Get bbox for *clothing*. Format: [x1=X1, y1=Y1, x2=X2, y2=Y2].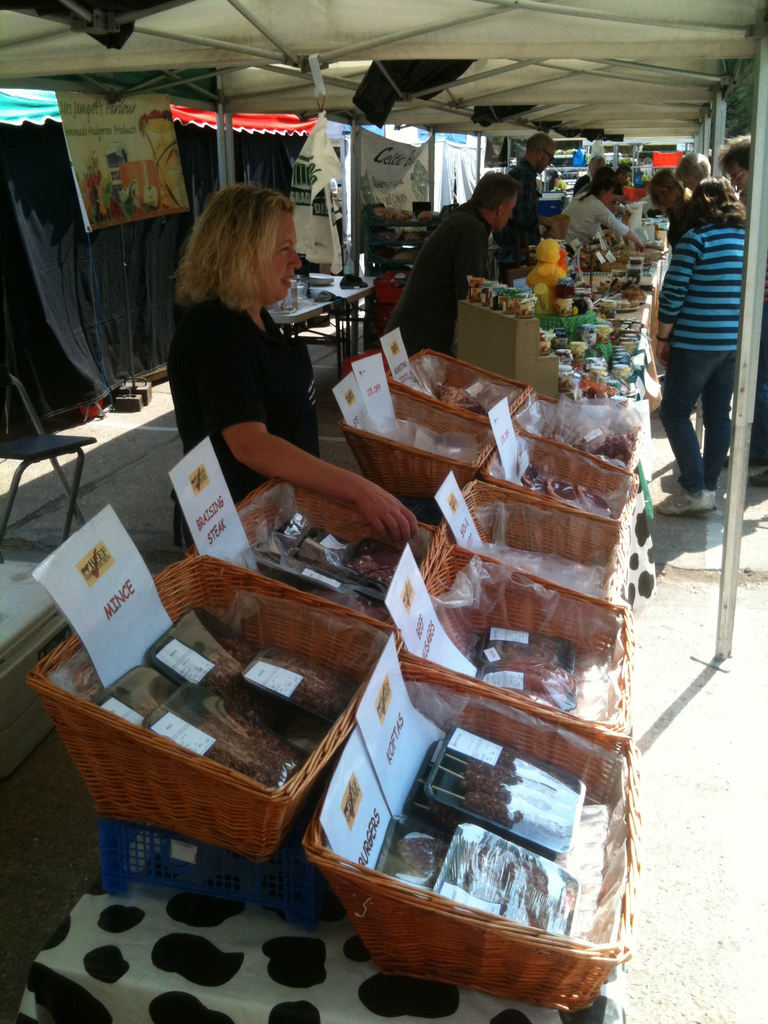
[x1=662, y1=192, x2=702, y2=248].
